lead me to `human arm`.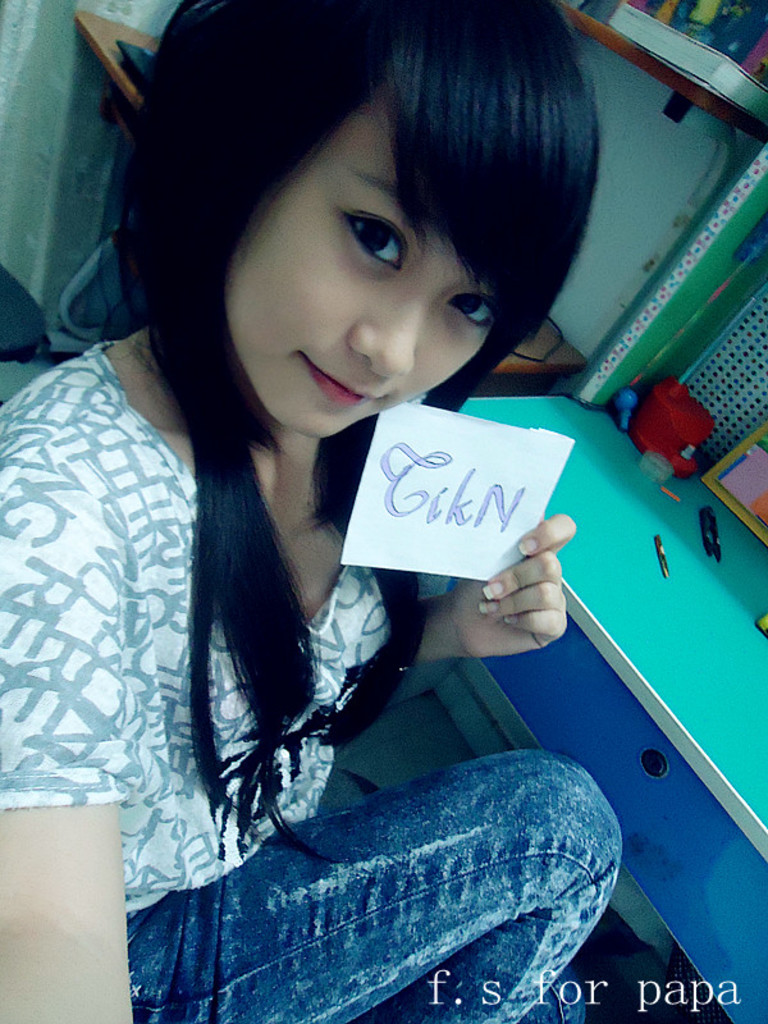
Lead to region(419, 515, 566, 667).
